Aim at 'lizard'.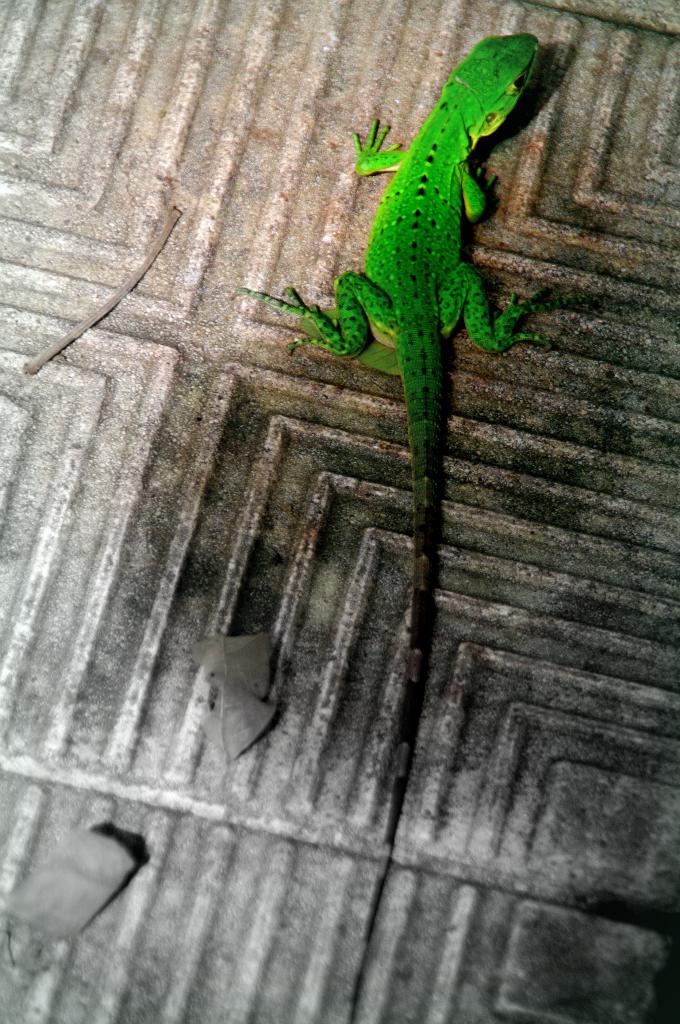
Aimed at Rect(243, 32, 543, 826).
